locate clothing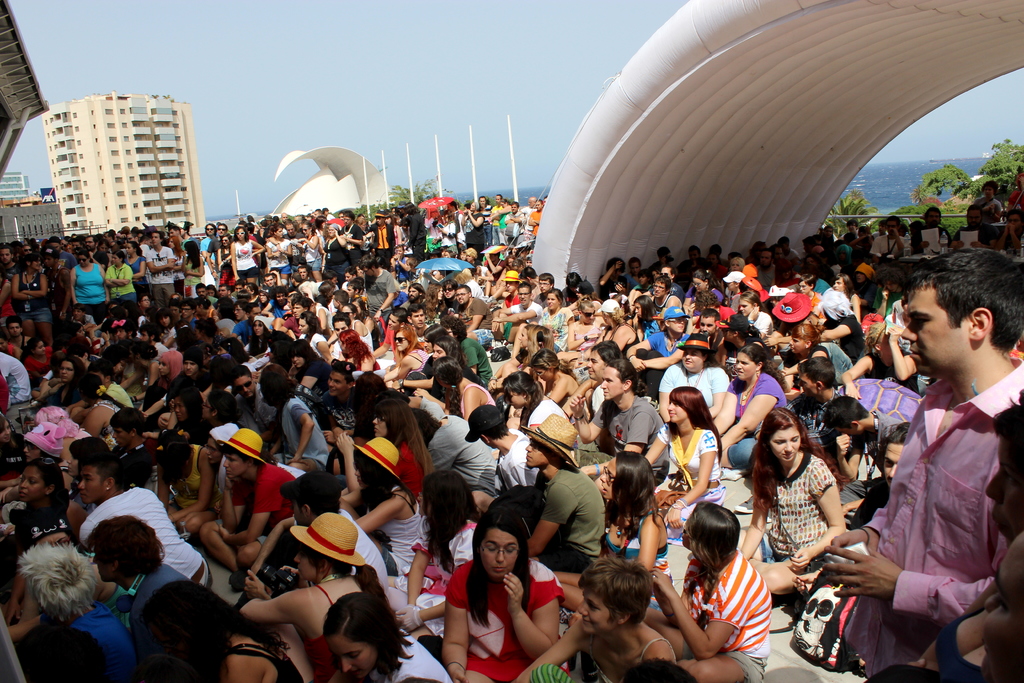
locate(515, 204, 528, 244)
